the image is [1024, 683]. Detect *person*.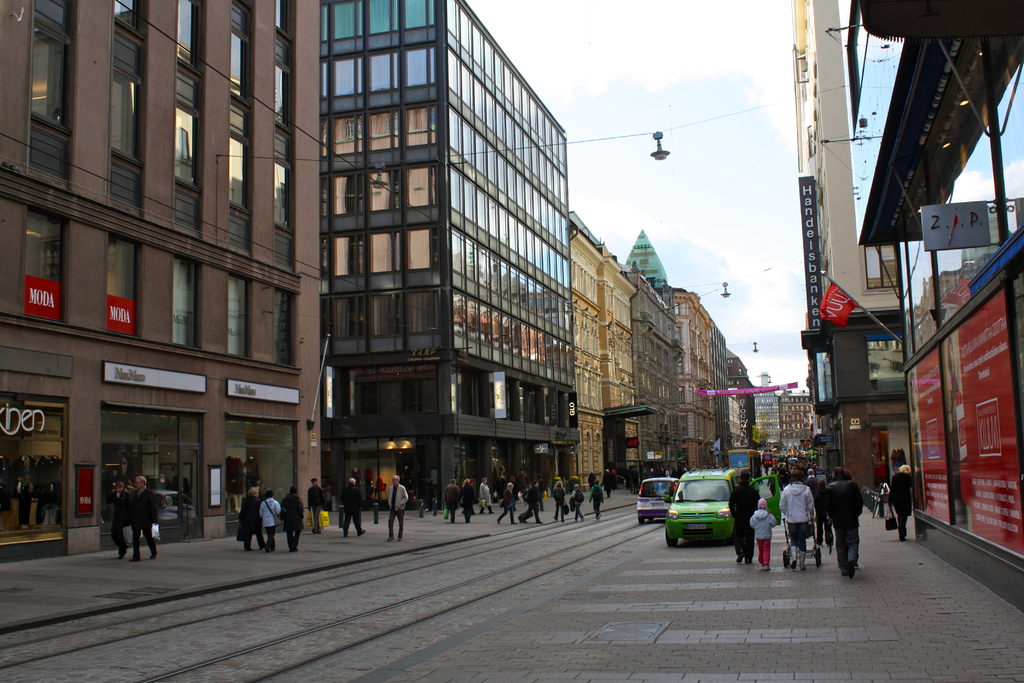
Detection: <bbox>588, 479, 604, 520</bbox>.
